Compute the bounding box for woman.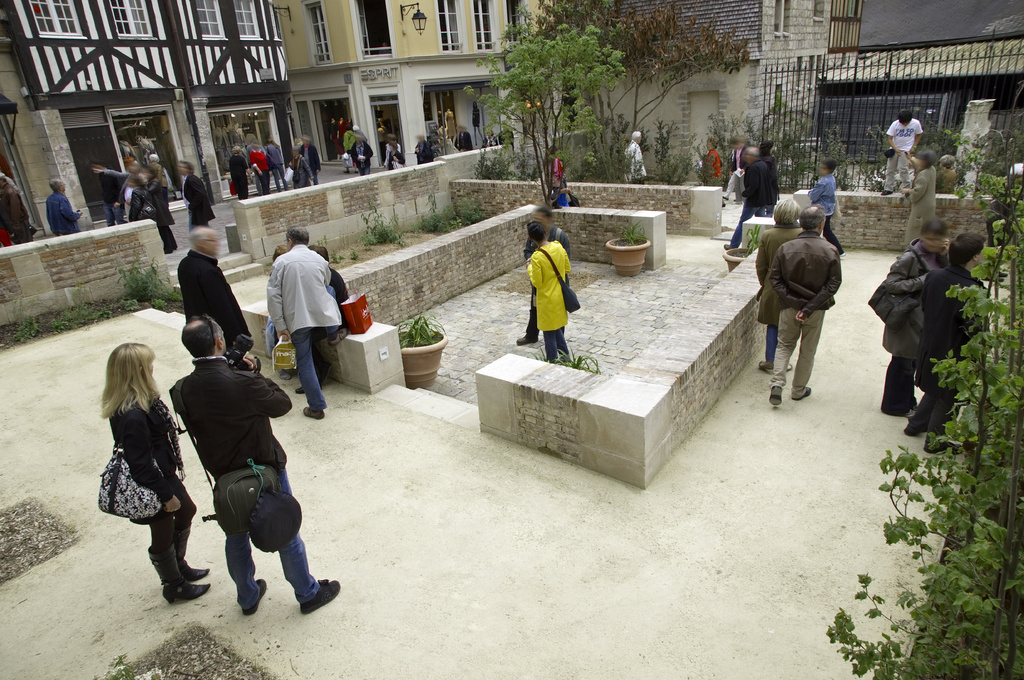
box=[525, 216, 572, 365].
